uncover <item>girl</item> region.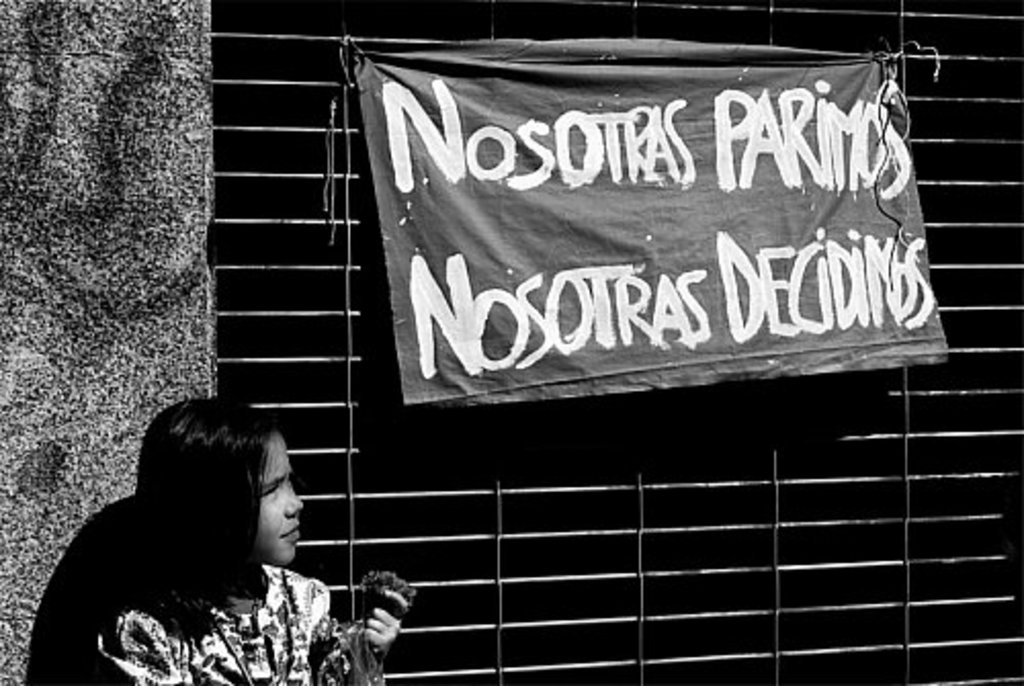
Uncovered: <box>92,397,410,684</box>.
